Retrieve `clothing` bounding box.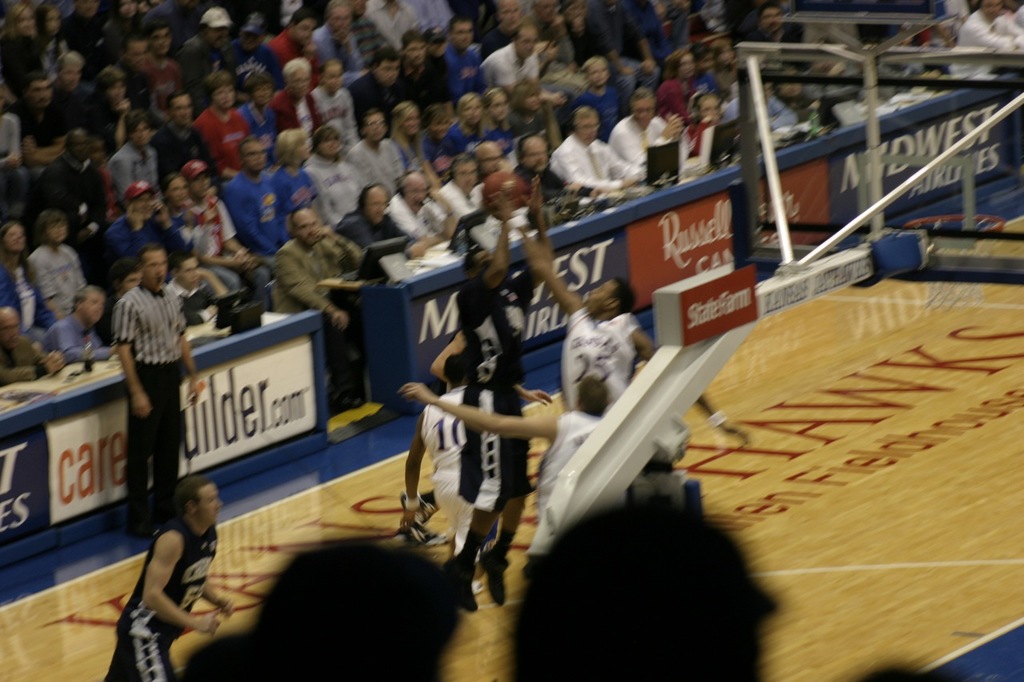
Bounding box: {"left": 483, "top": 166, "right": 548, "bottom": 216}.
